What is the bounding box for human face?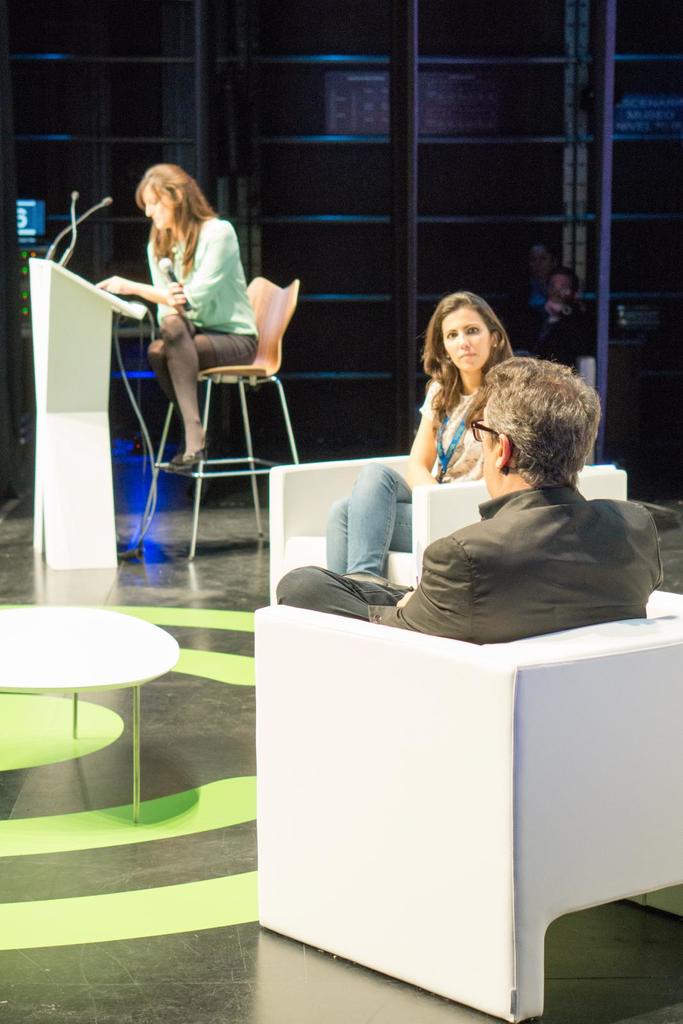
region(138, 183, 171, 230).
